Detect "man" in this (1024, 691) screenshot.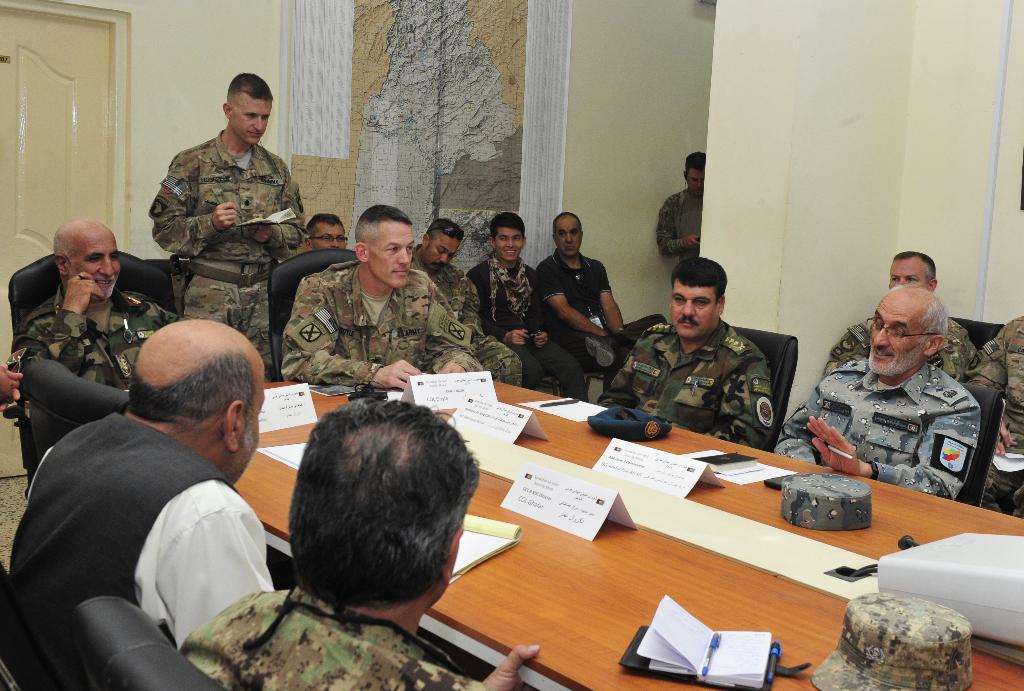
Detection: l=174, t=406, r=563, b=690.
